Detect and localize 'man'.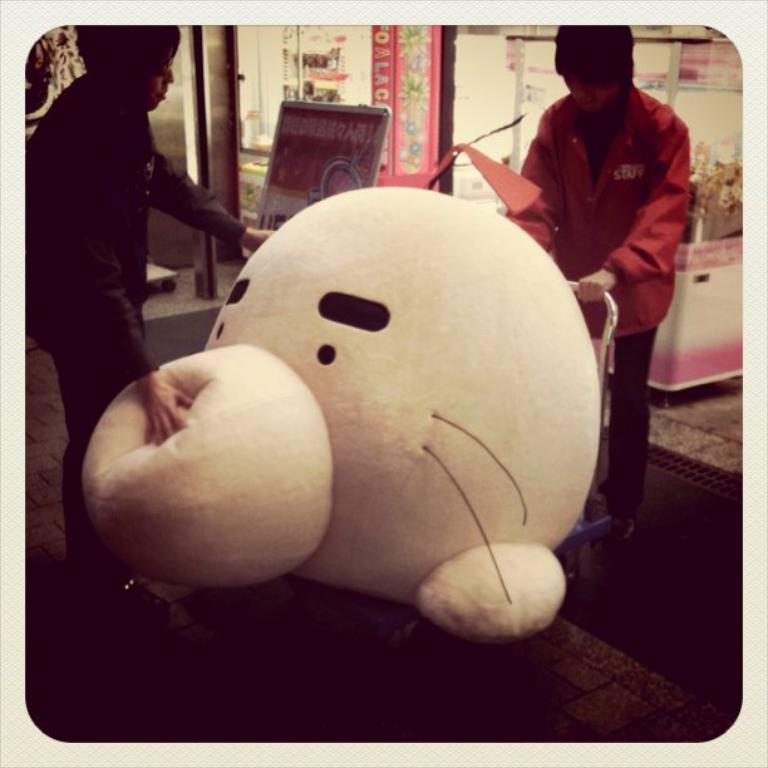
Localized at (left=33, top=29, right=280, bottom=619).
